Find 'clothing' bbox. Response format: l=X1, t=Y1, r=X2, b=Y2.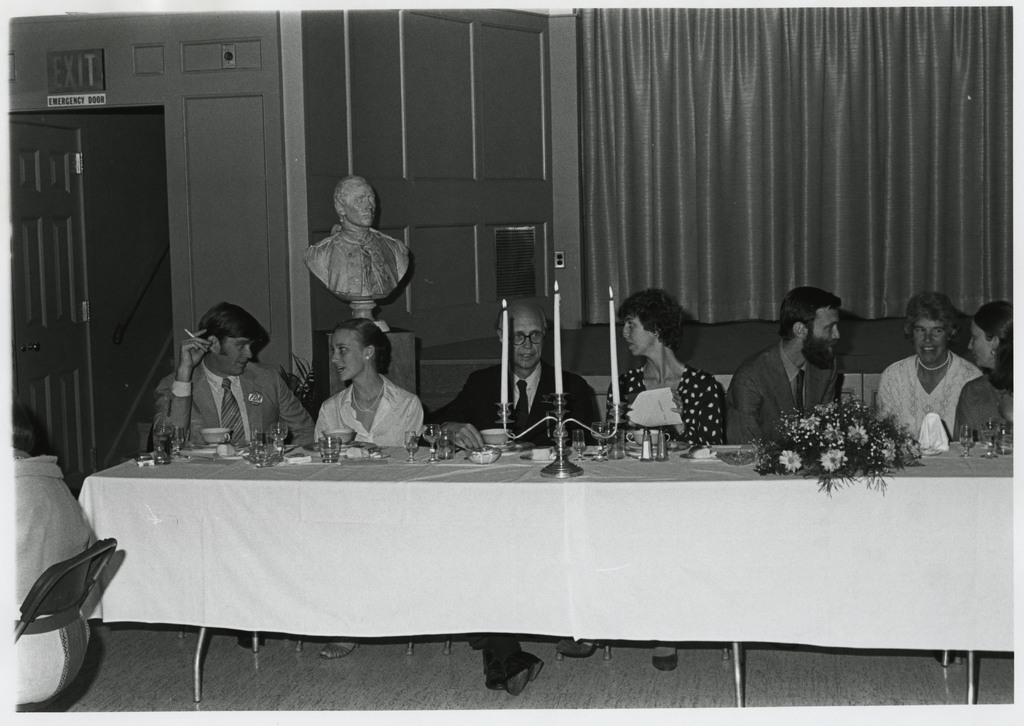
l=322, t=376, r=416, b=468.
